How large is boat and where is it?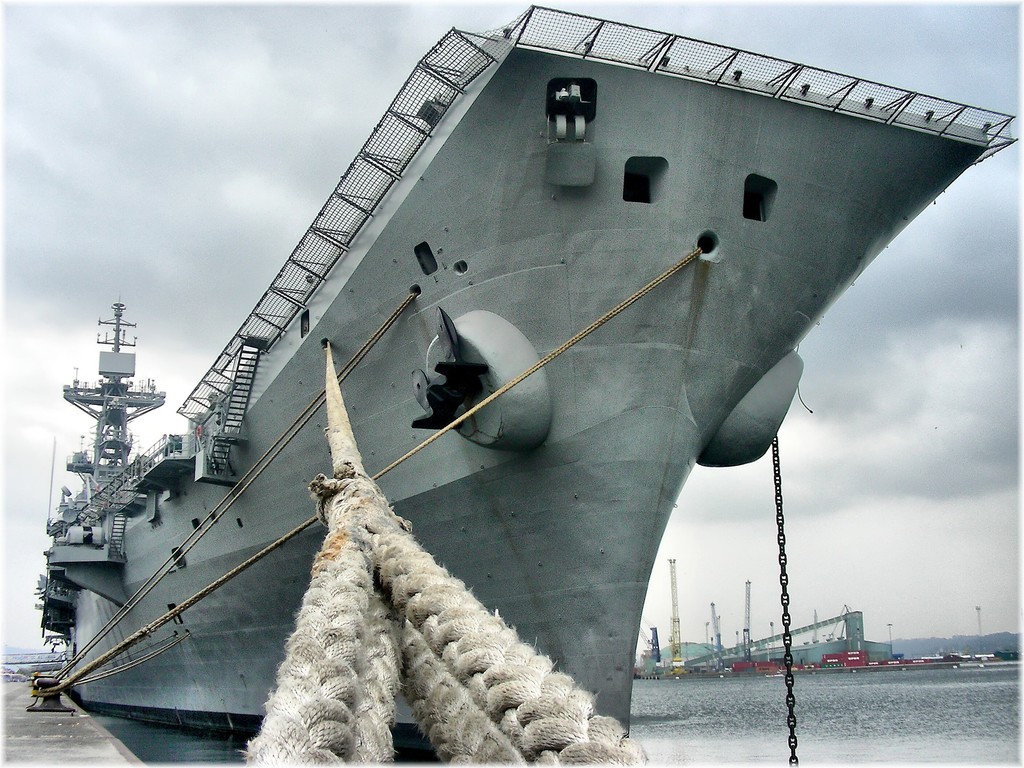
Bounding box: 44,3,1023,701.
